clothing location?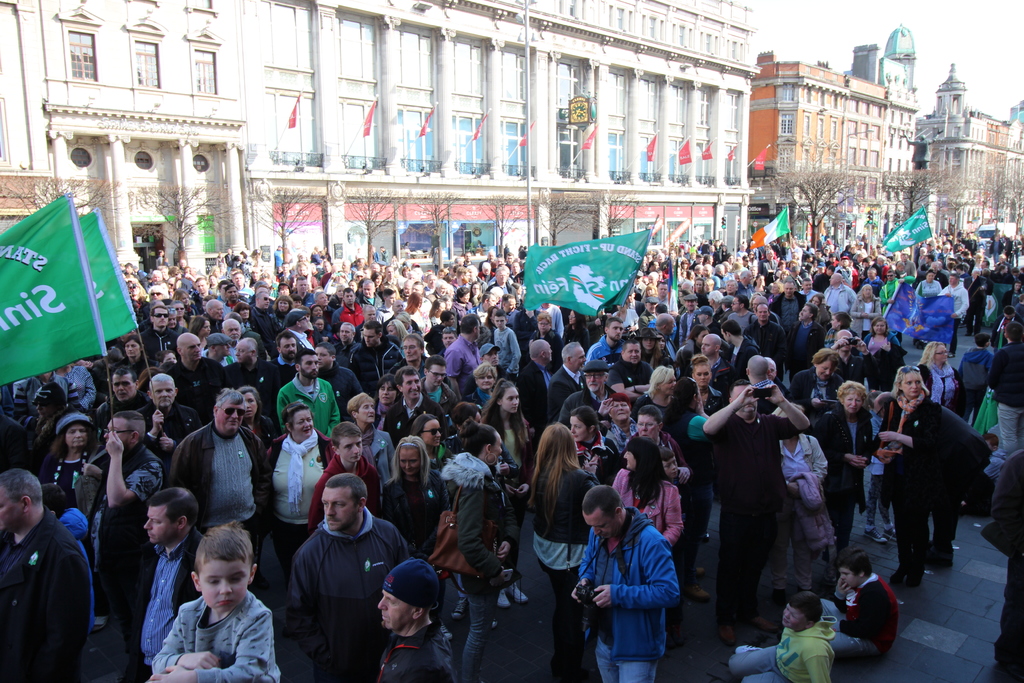
crop(150, 587, 285, 679)
